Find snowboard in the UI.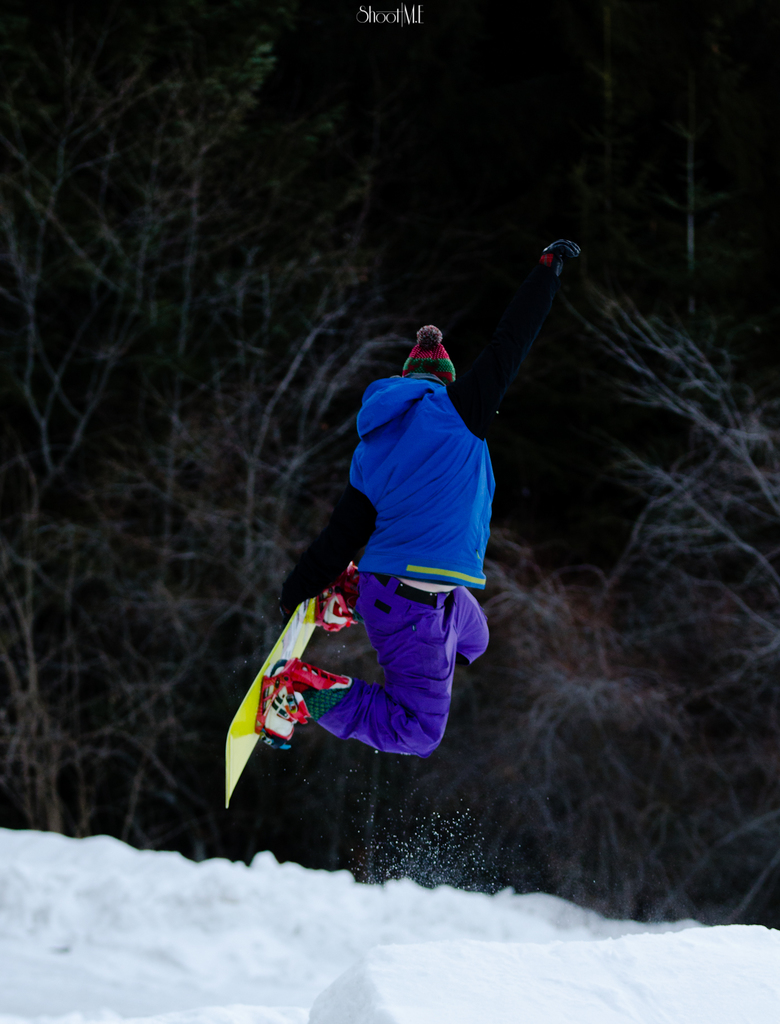
UI element at pyautogui.locateOnScreen(223, 564, 354, 812).
